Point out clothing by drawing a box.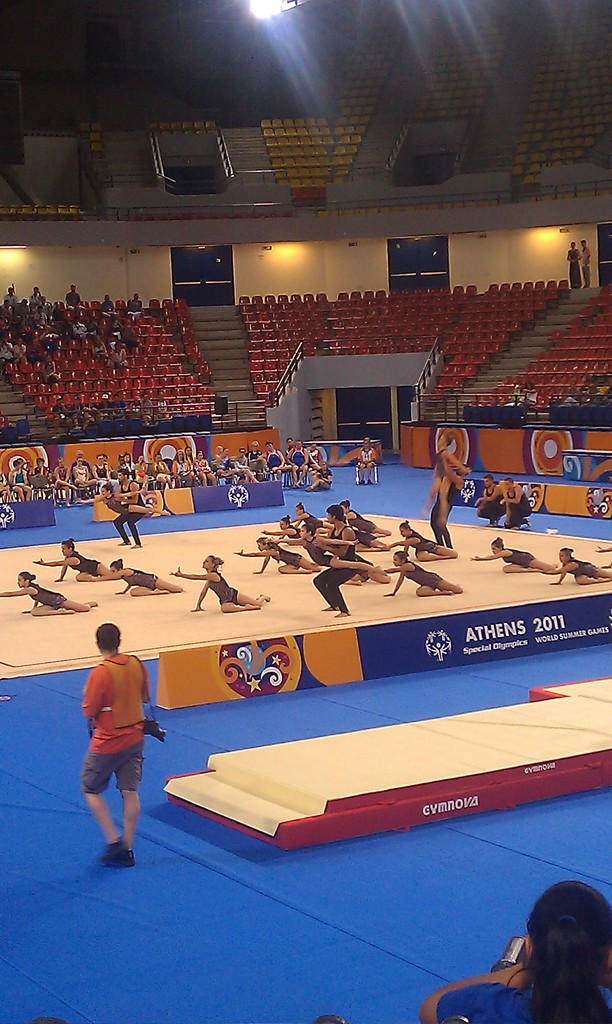
x1=435, y1=452, x2=447, y2=485.
